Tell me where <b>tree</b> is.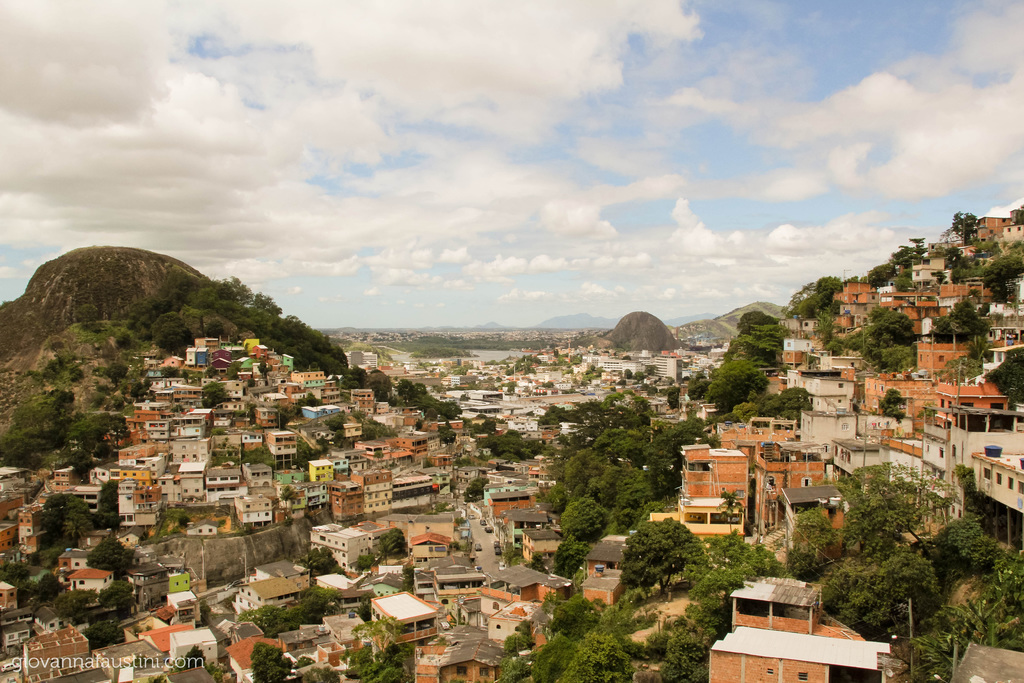
<b>tree</b> is at [551, 441, 674, 563].
